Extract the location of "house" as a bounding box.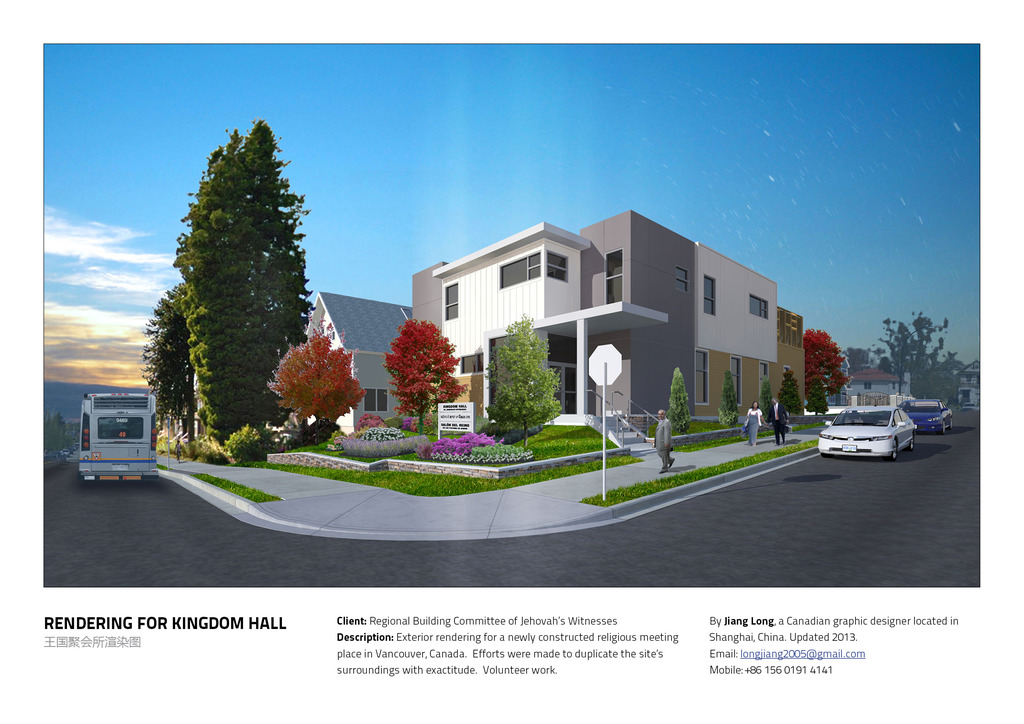
(835, 348, 901, 413).
